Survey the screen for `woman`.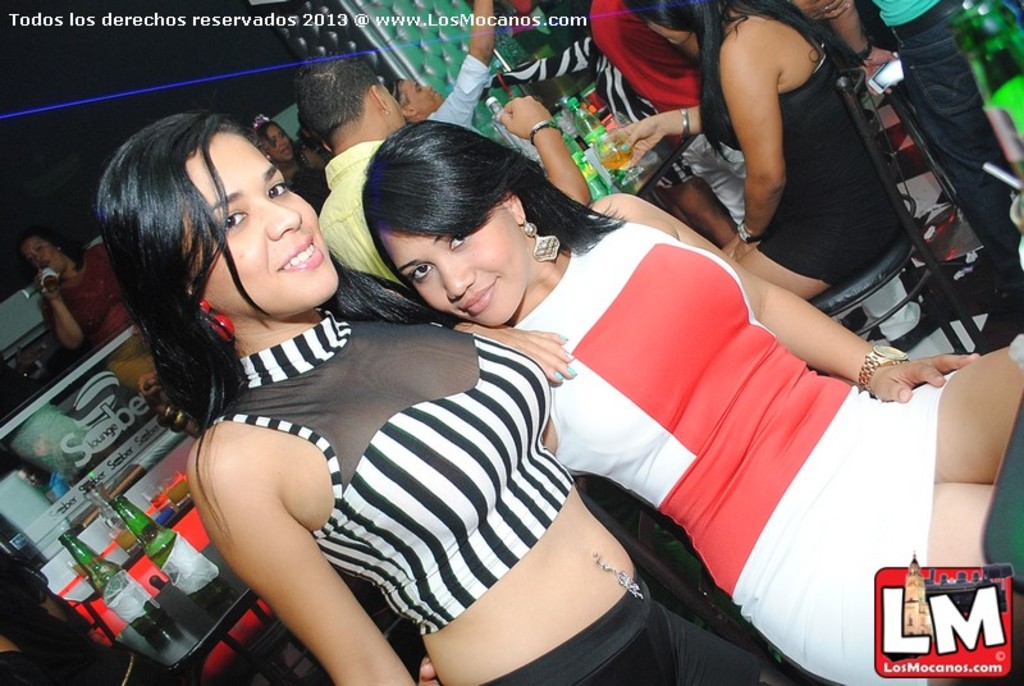
Survey found: pyautogui.locateOnScreen(18, 227, 131, 351).
